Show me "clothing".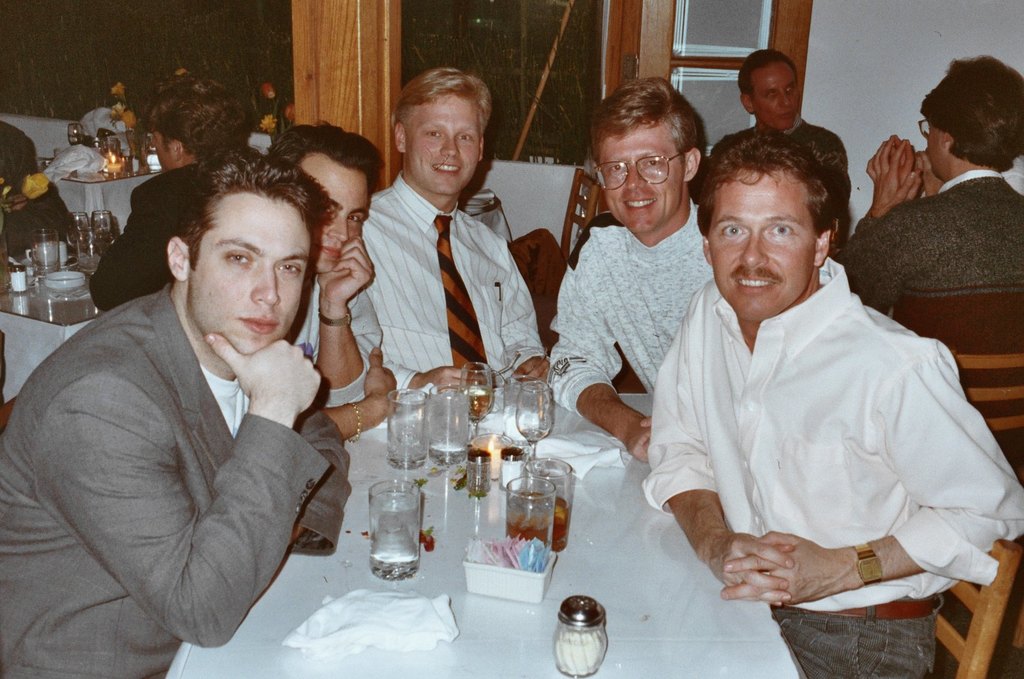
"clothing" is here: <box>86,160,222,319</box>.
